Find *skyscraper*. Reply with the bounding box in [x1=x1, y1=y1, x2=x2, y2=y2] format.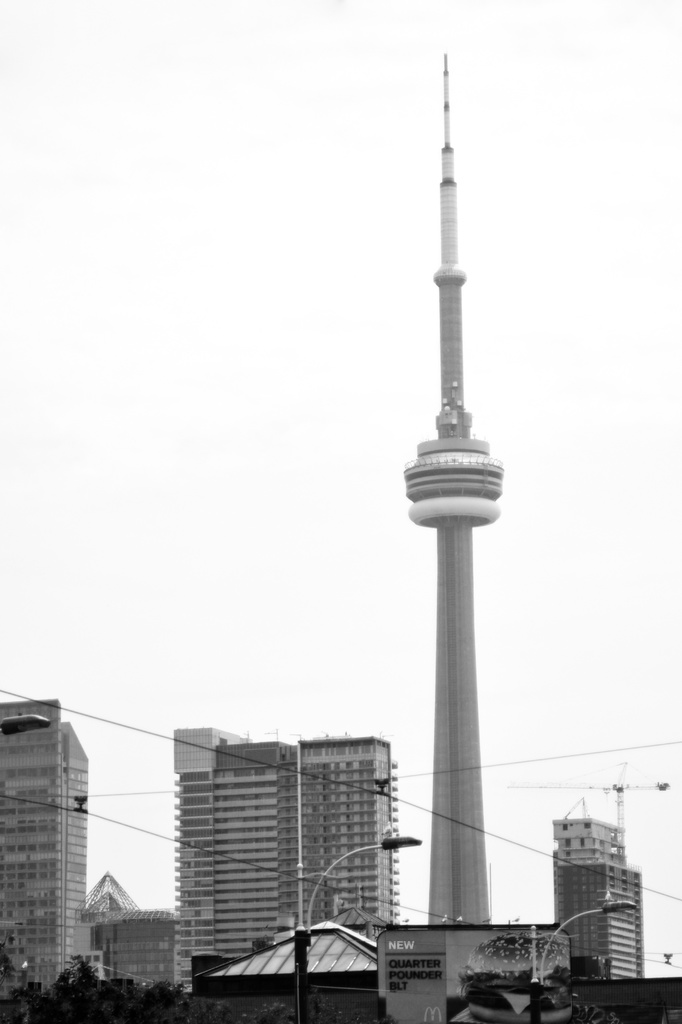
[x1=0, y1=703, x2=94, y2=1011].
